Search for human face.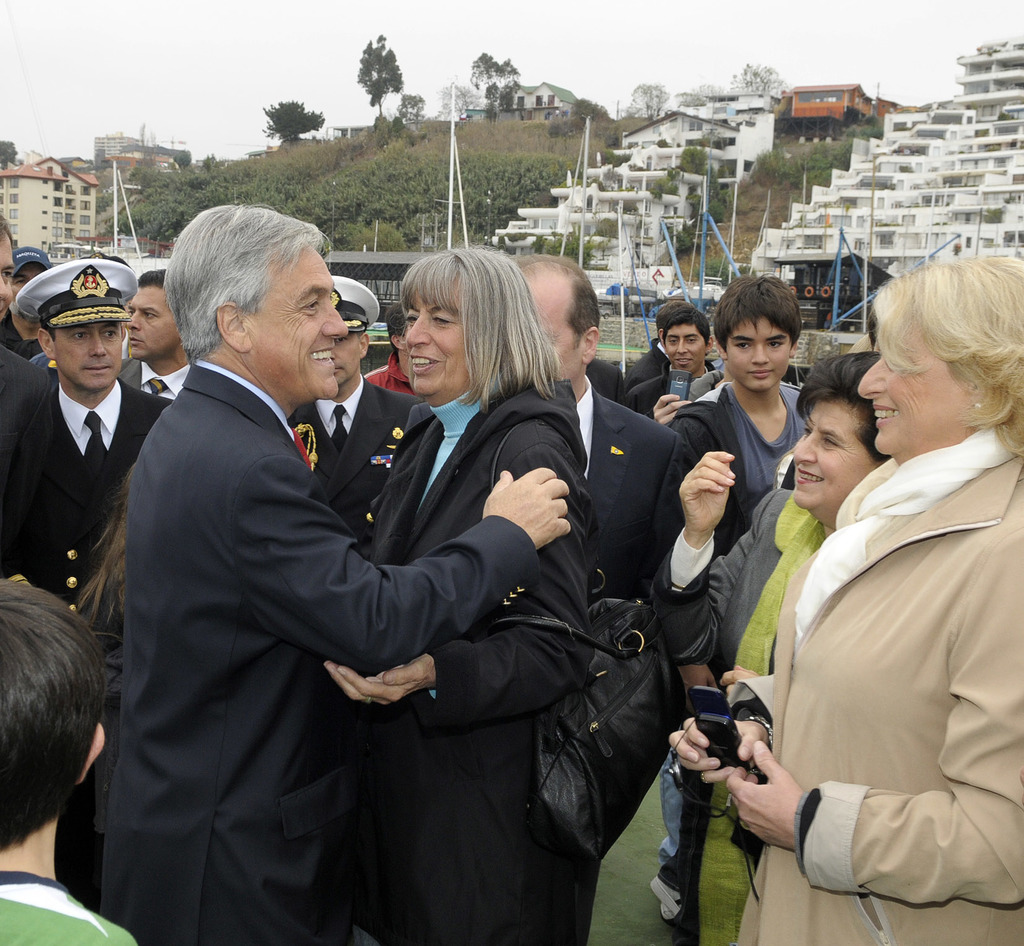
Found at x1=49 y1=326 x2=125 y2=392.
